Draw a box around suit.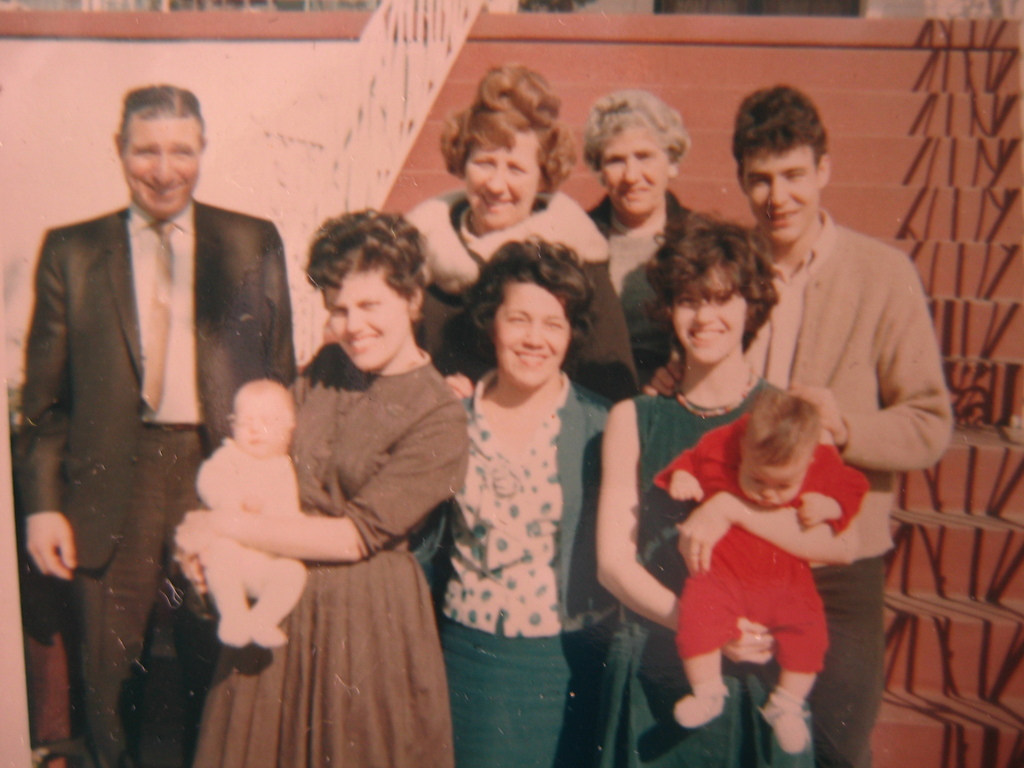
bbox=(12, 195, 300, 767).
